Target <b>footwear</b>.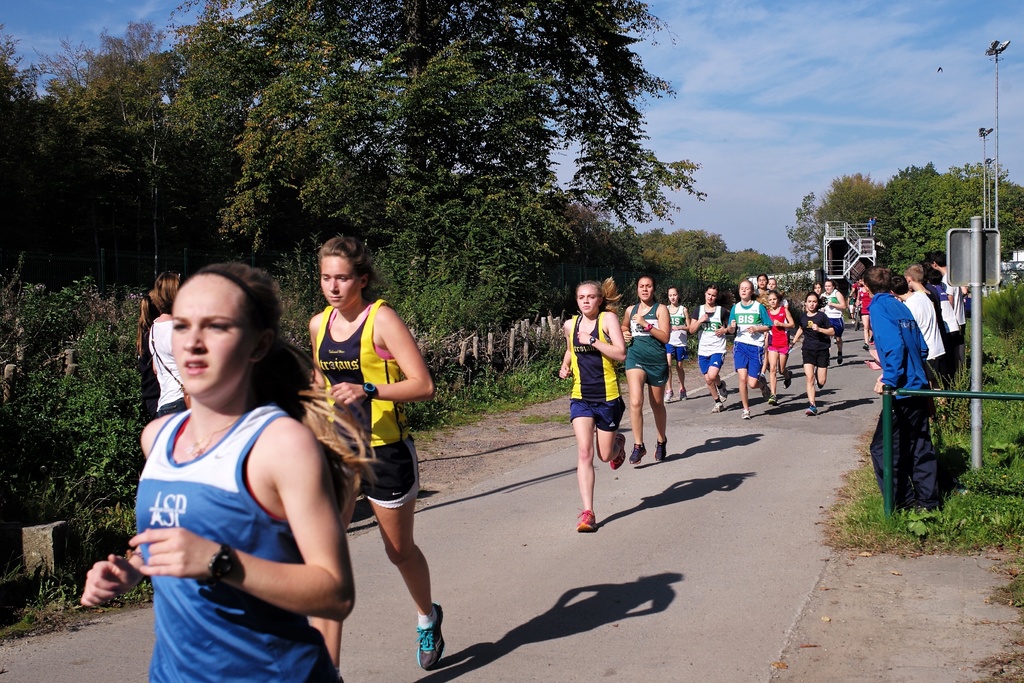
Target region: rect(761, 374, 772, 400).
